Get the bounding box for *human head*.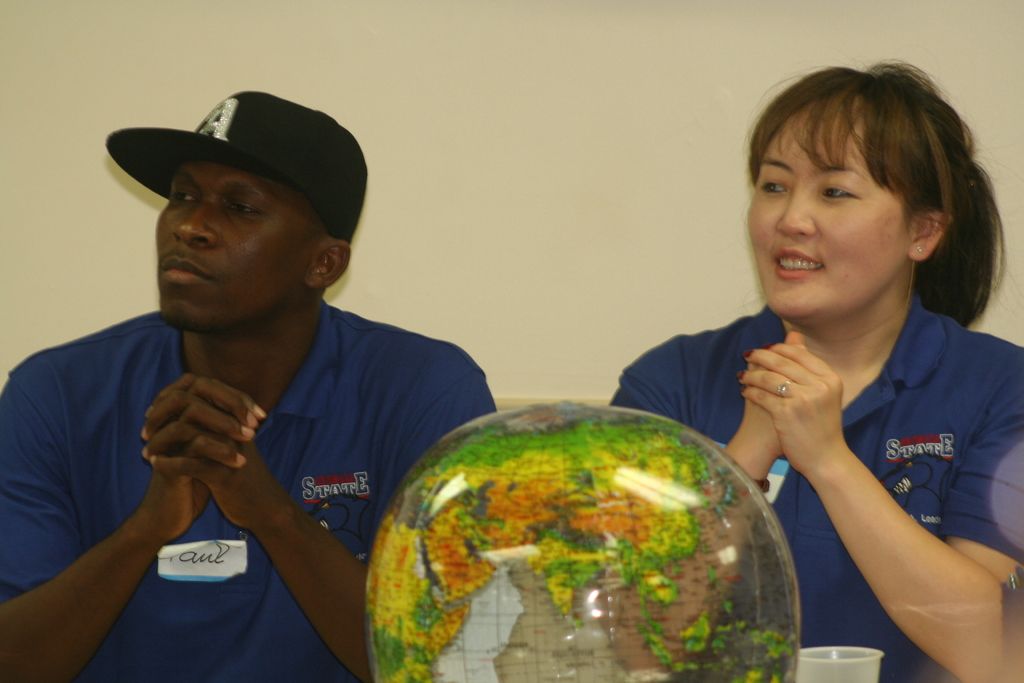
154, 89, 370, 338.
